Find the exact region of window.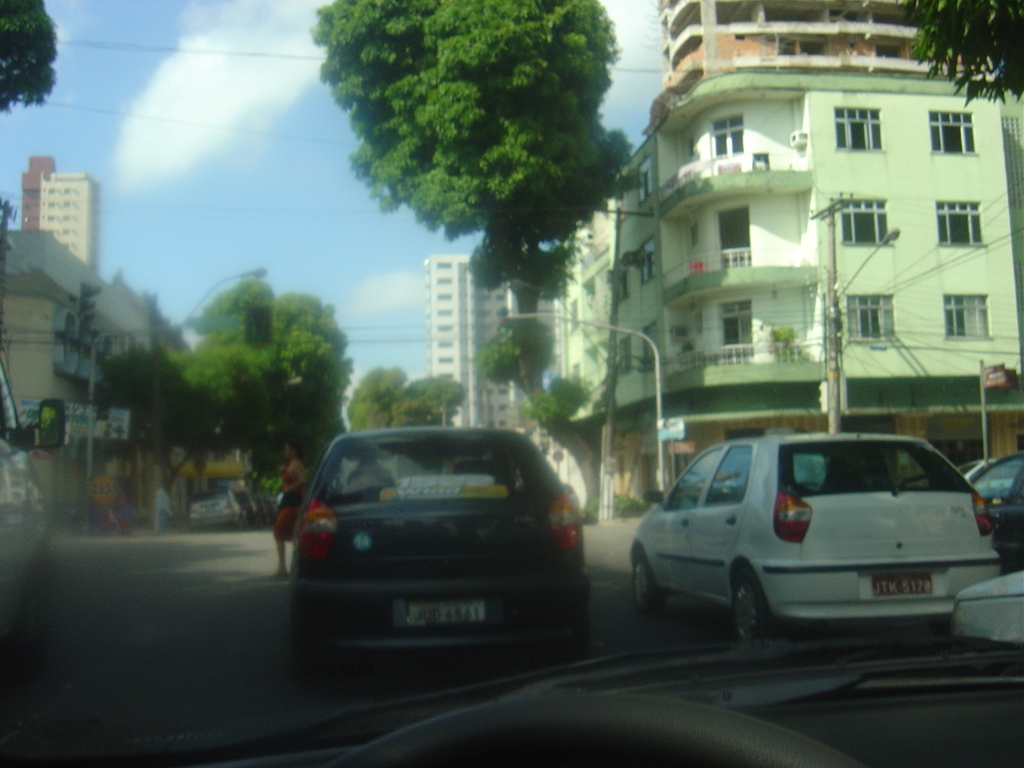
Exact region: x1=931 y1=111 x2=974 y2=150.
